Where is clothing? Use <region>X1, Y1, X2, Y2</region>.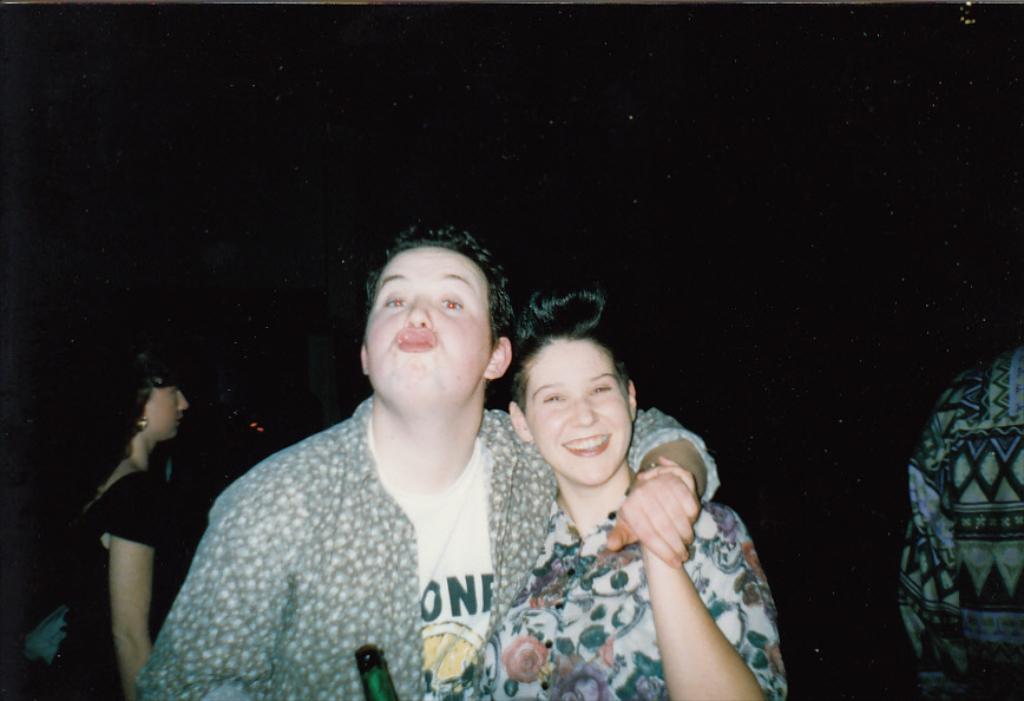
<region>136, 388, 717, 699</region>.
